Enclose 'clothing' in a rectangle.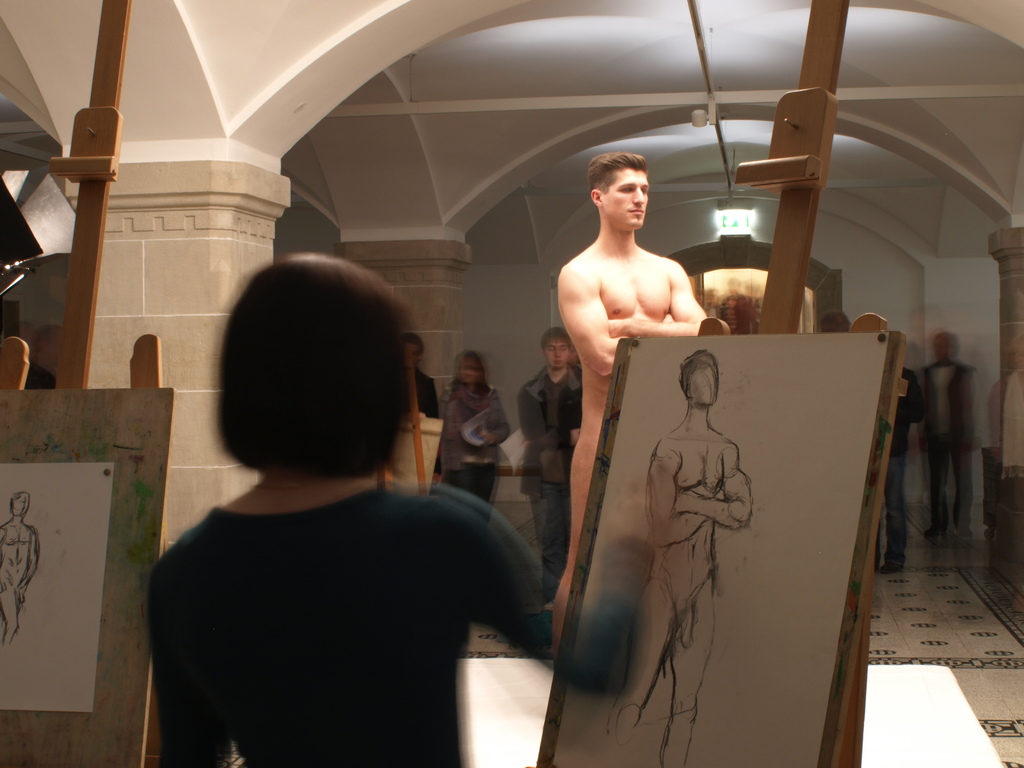
927 357 997 546.
